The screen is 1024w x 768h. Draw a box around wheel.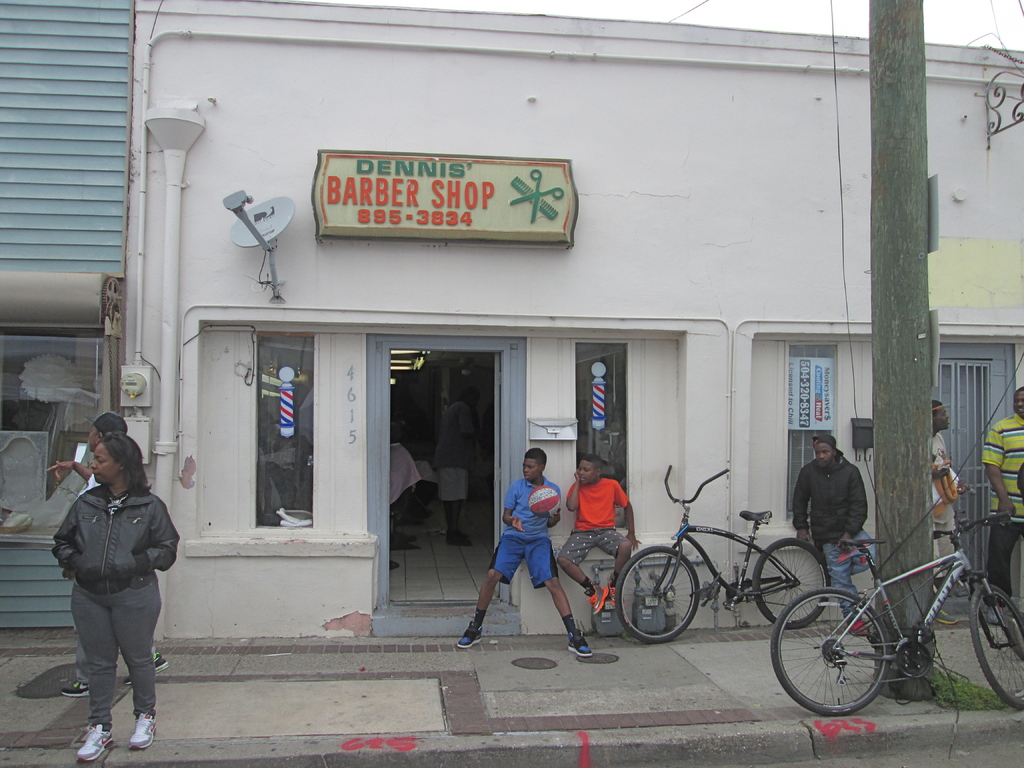
x1=753, y1=536, x2=829, y2=630.
